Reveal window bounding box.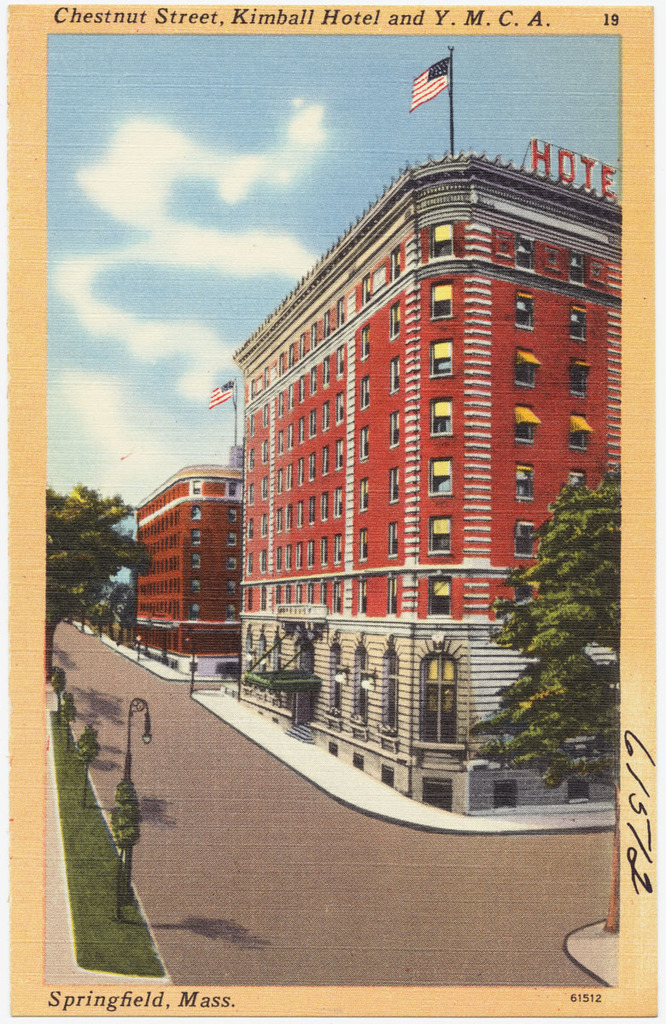
Revealed: {"left": 295, "top": 579, "right": 299, "bottom": 604}.
